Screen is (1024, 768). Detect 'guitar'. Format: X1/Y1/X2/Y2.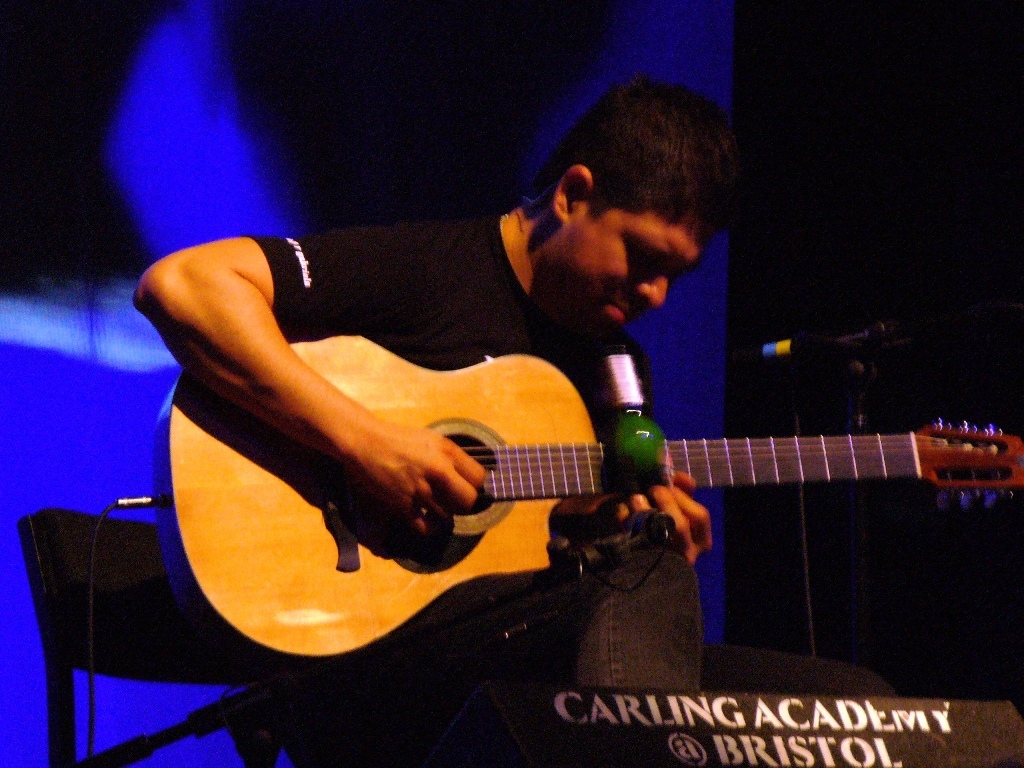
151/333/1023/661.
